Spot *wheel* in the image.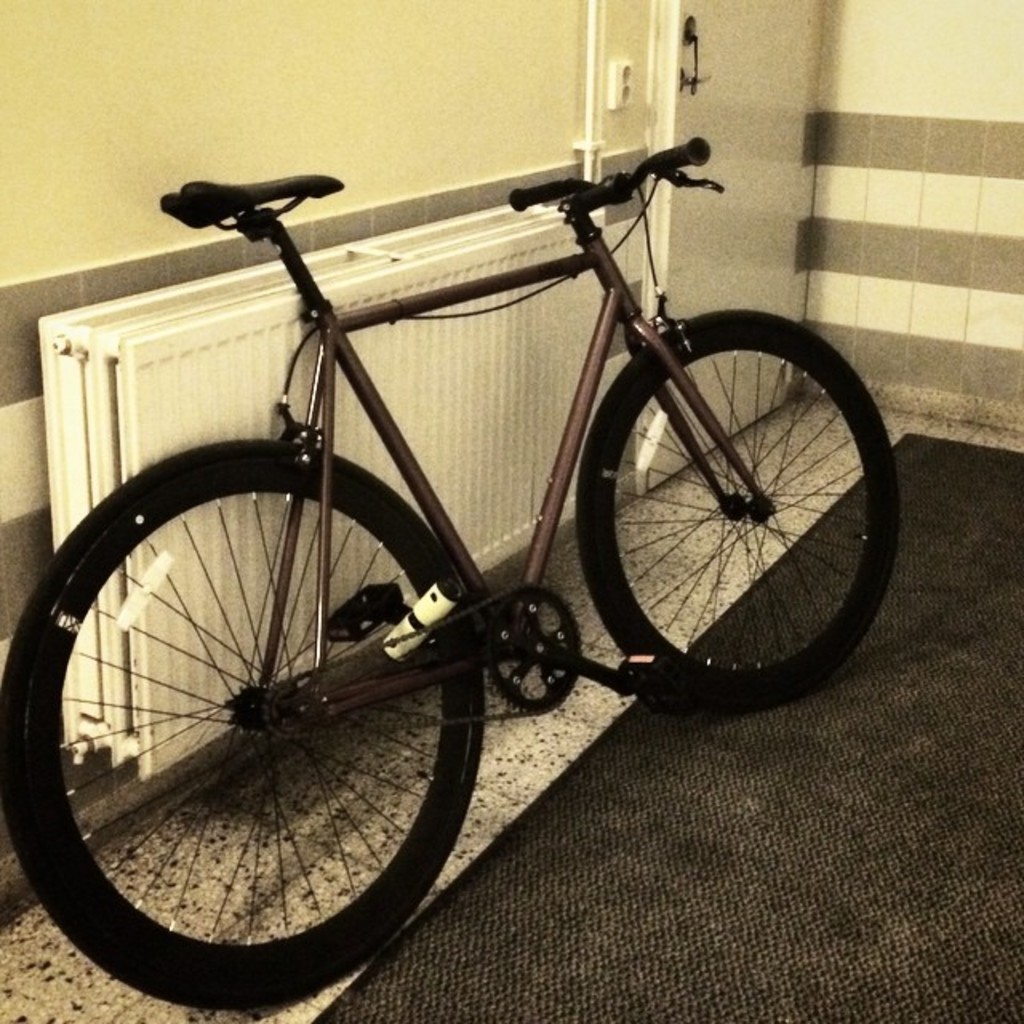
*wheel* found at 589,294,874,694.
